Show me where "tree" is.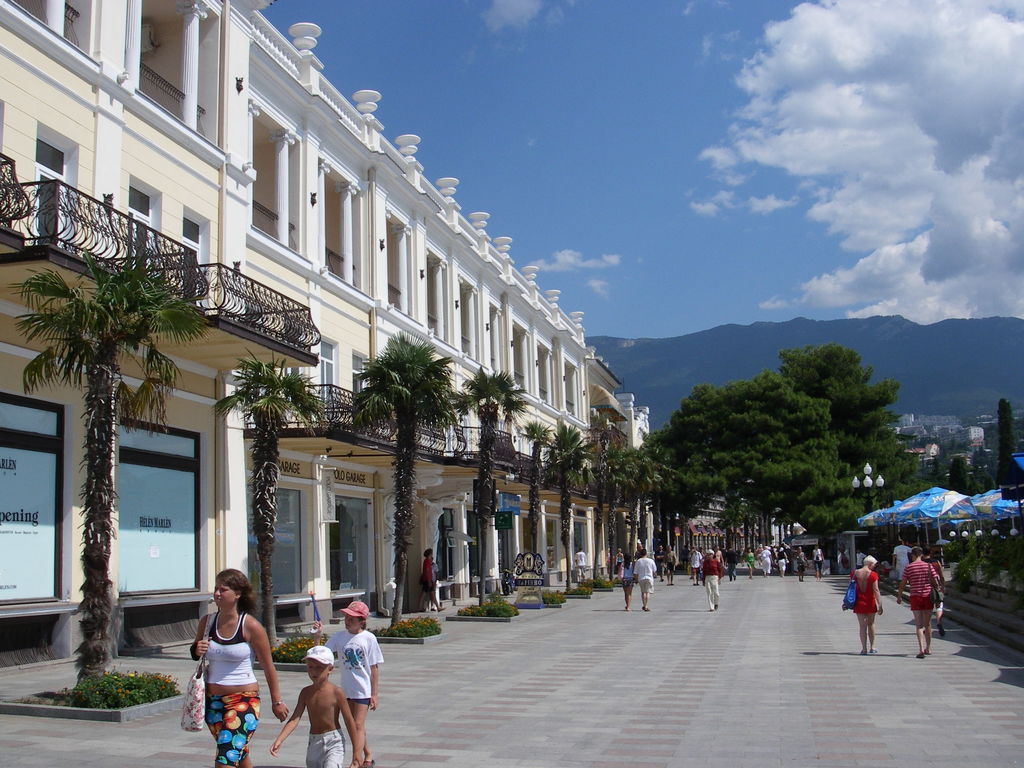
"tree" is at {"left": 347, "top": 335, "right": 463, "bottom": 626}.
